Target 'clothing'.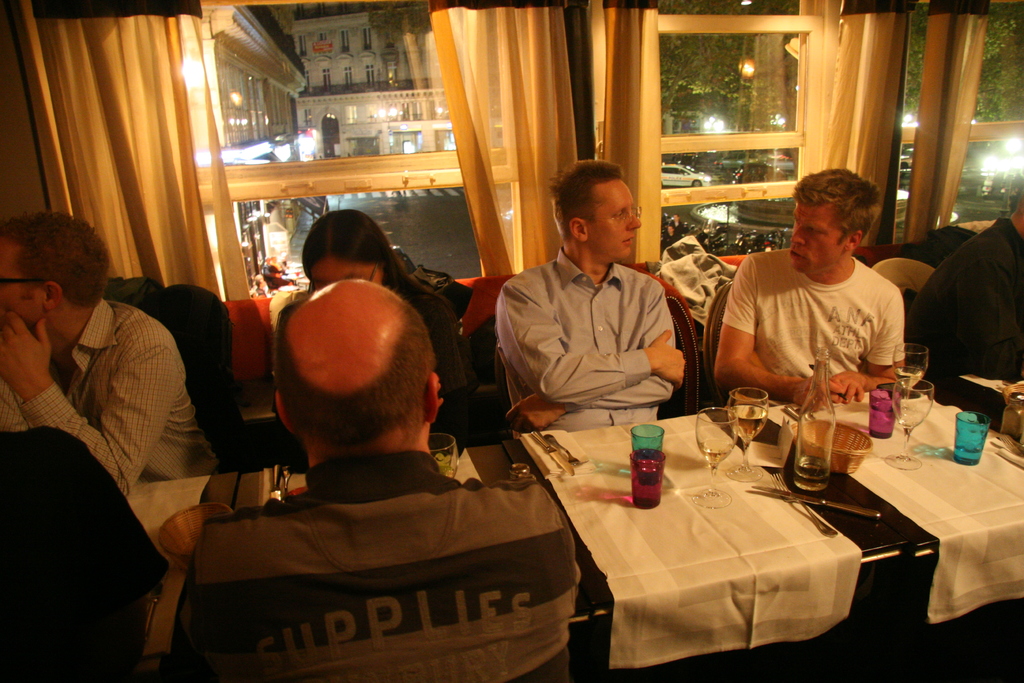
Target region: bbox=[175, 448, 588, 682].
